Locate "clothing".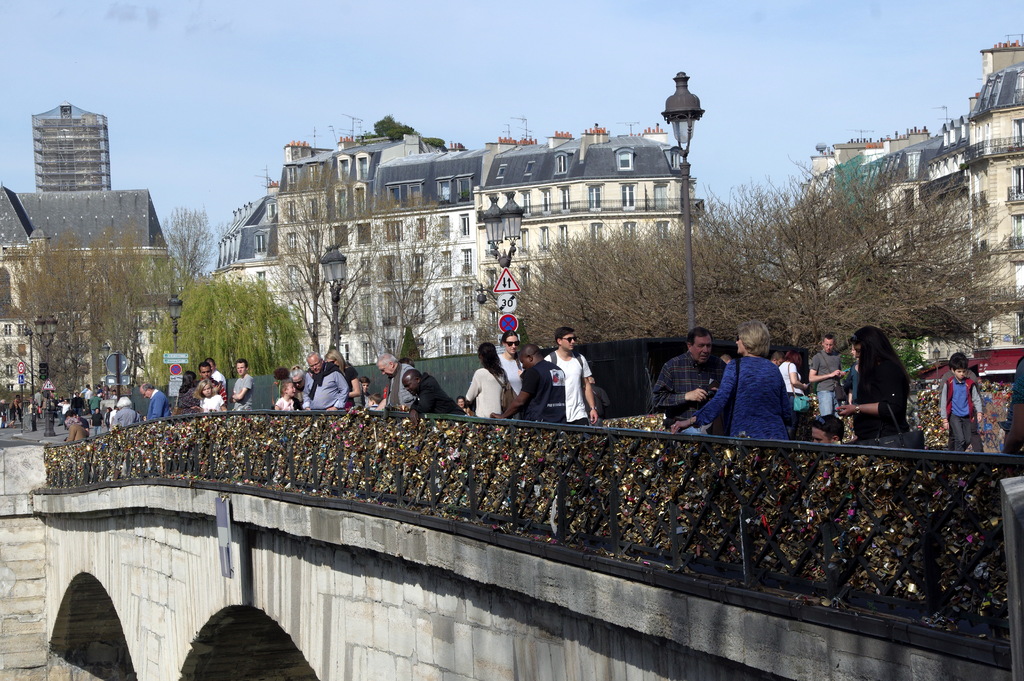
Bounding box: <region>212, 368, 228, 387</region>.
